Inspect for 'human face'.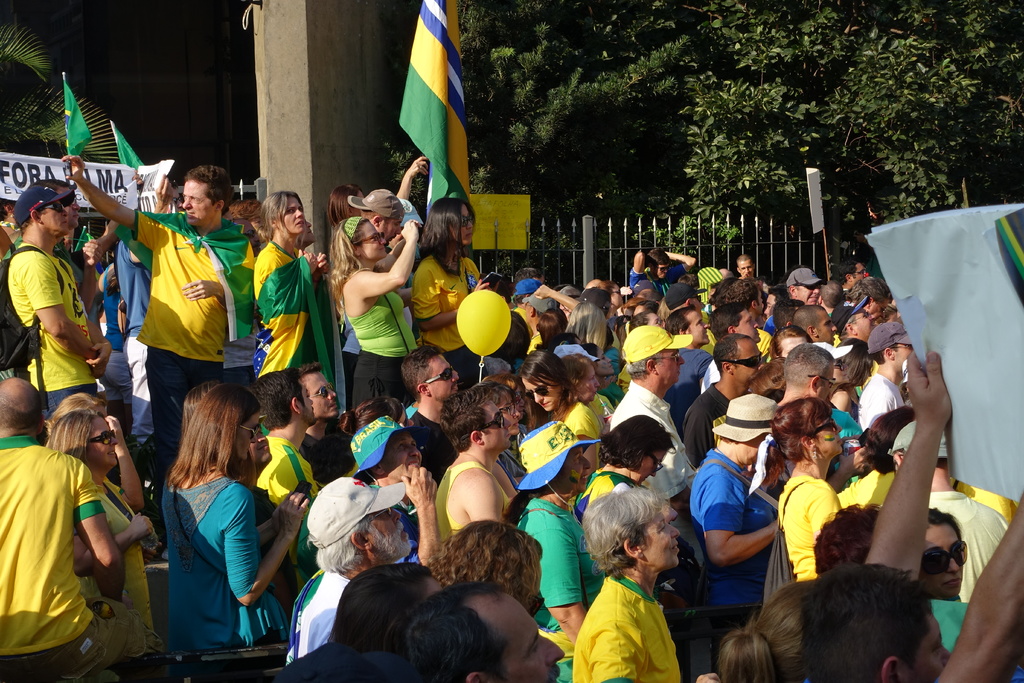
Inspection: (x1=83, y1=412, x2=120, y2=465).
